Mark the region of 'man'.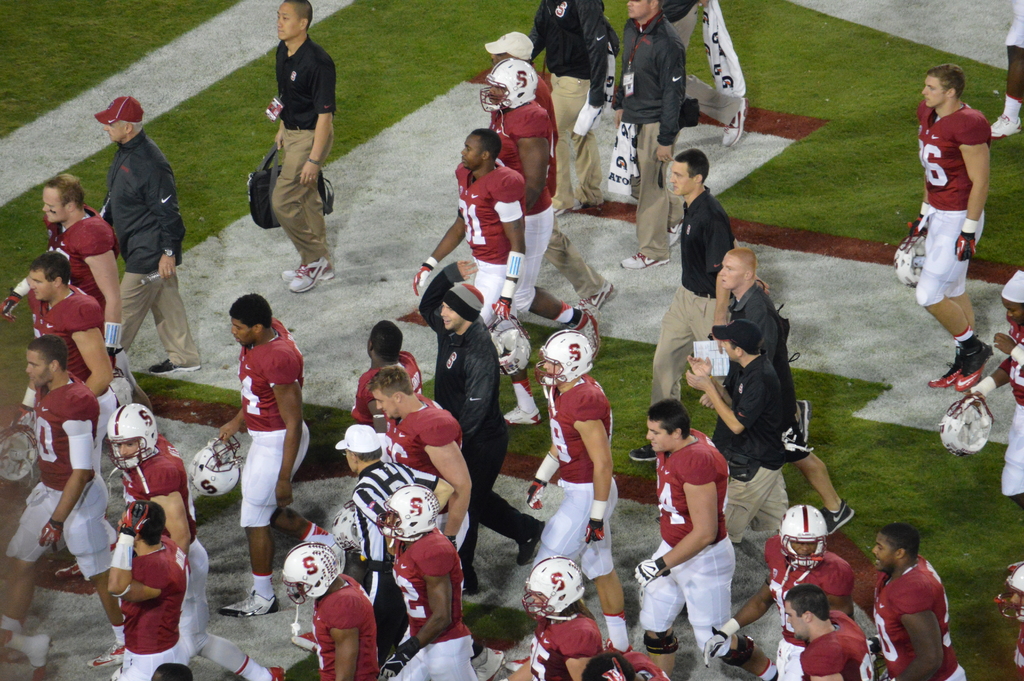
Region: bbox=(0, 332, 111, 670).
